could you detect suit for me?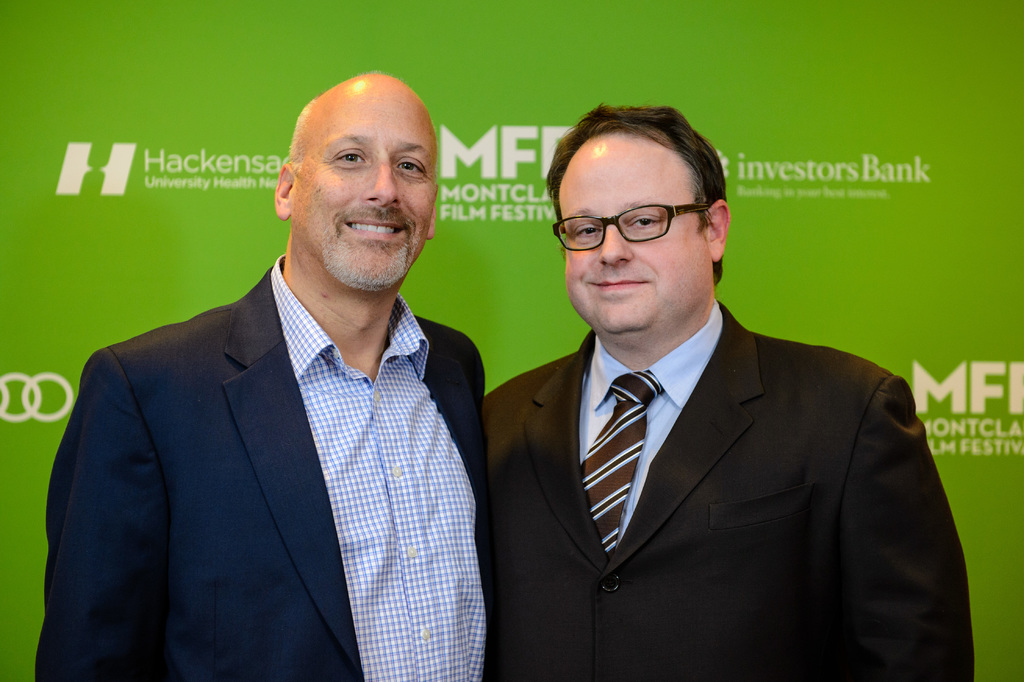
Detection result: [30, 253, 483, 681].
